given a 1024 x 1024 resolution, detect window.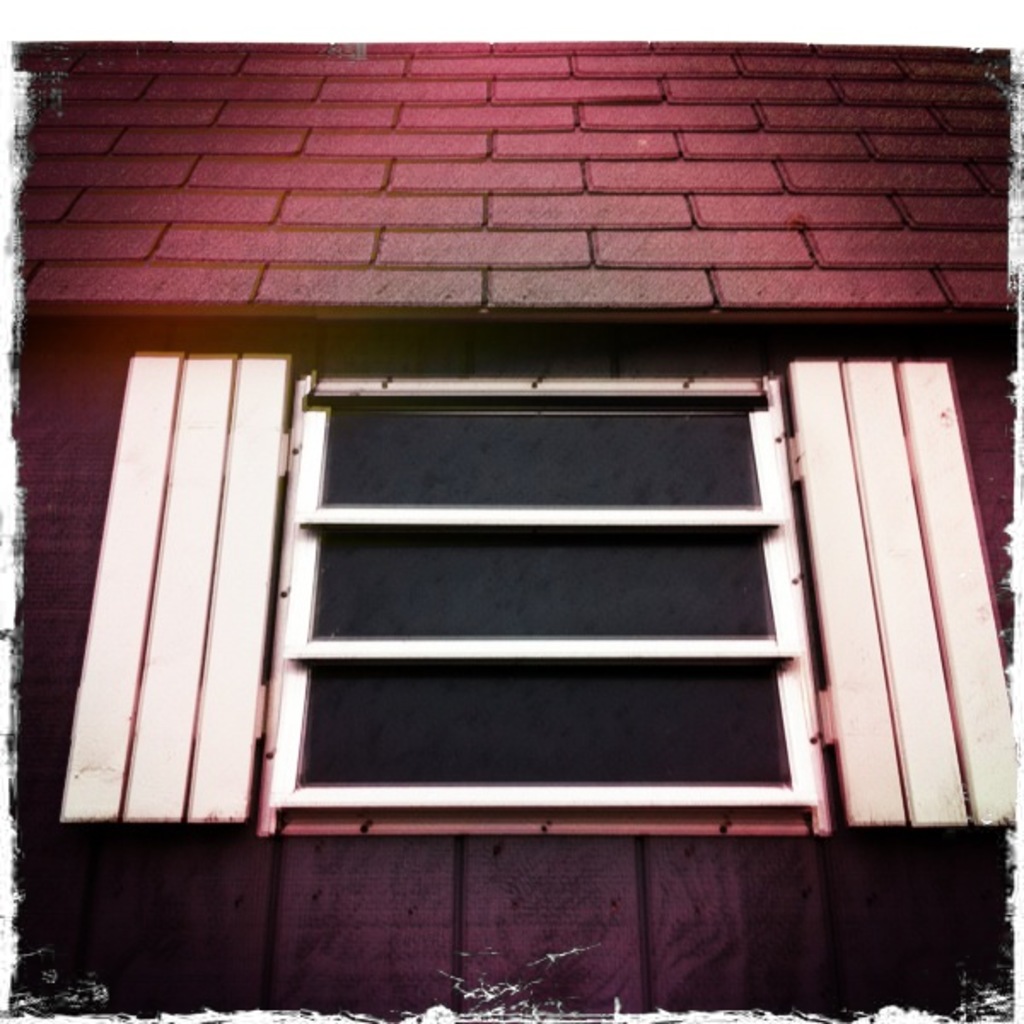
61:338:1021:840.
